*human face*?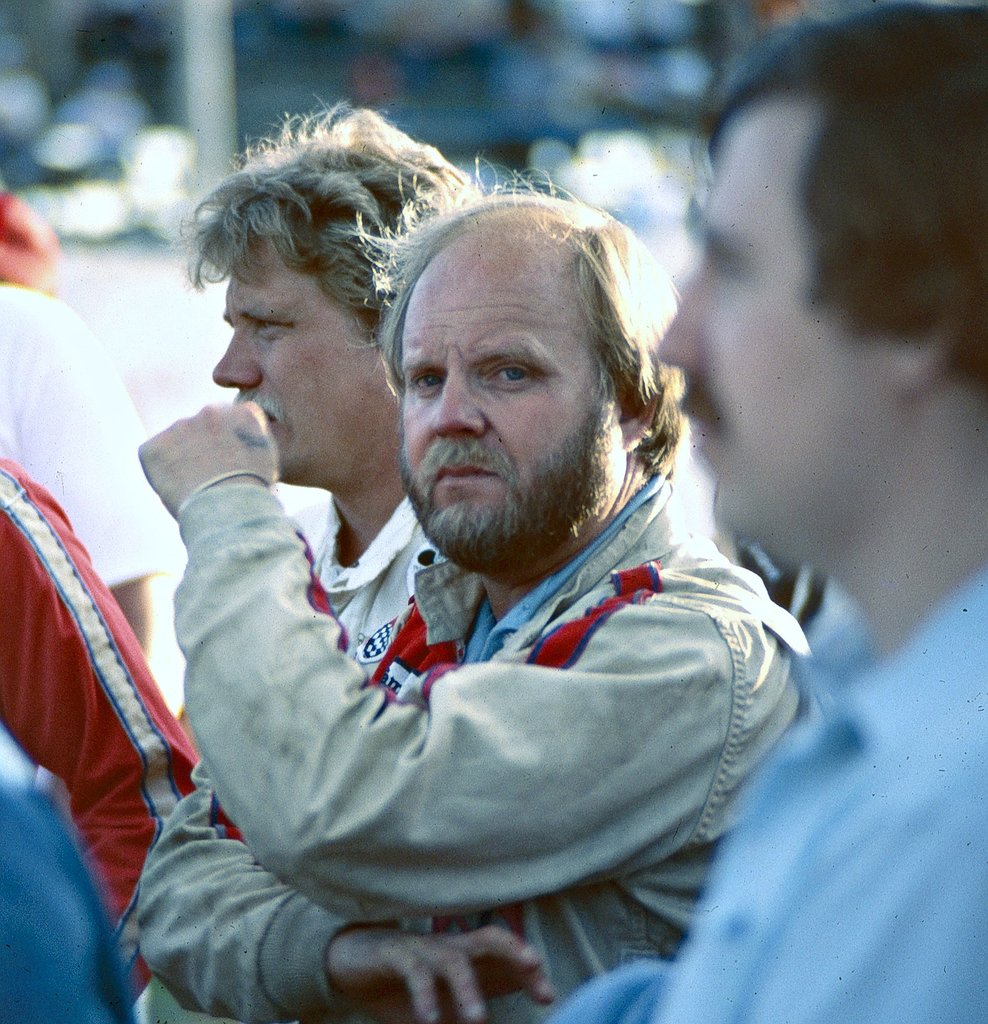
[398,264,622,561]
